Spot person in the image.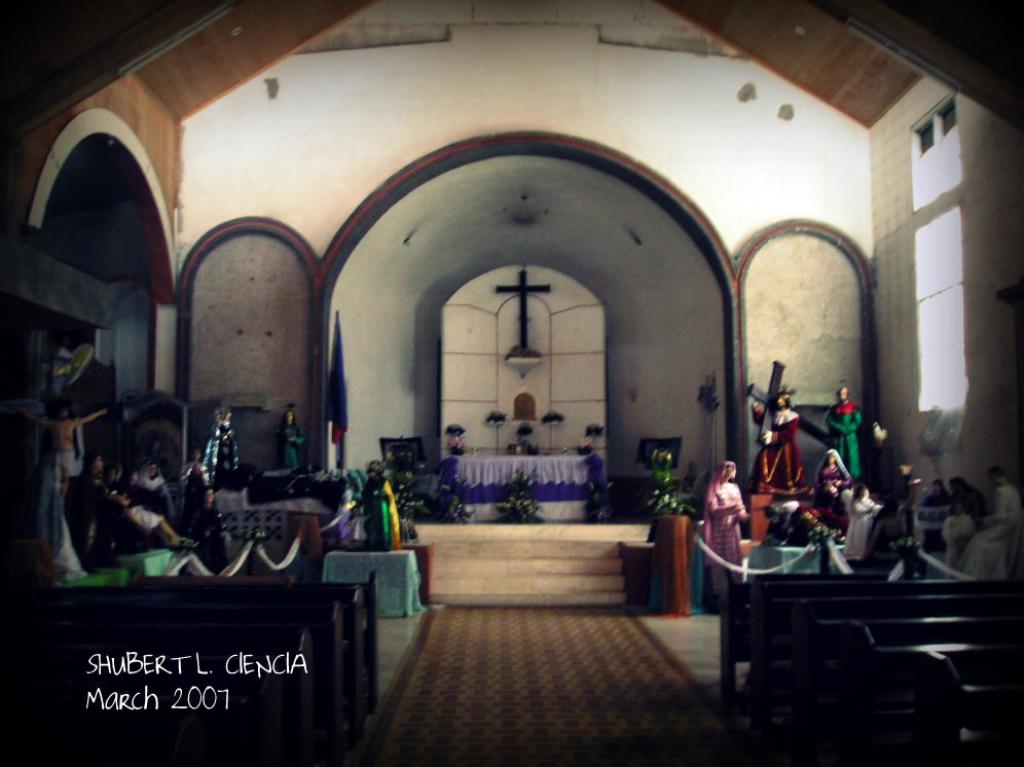
person found at locate(361, 460, 396, 547).
